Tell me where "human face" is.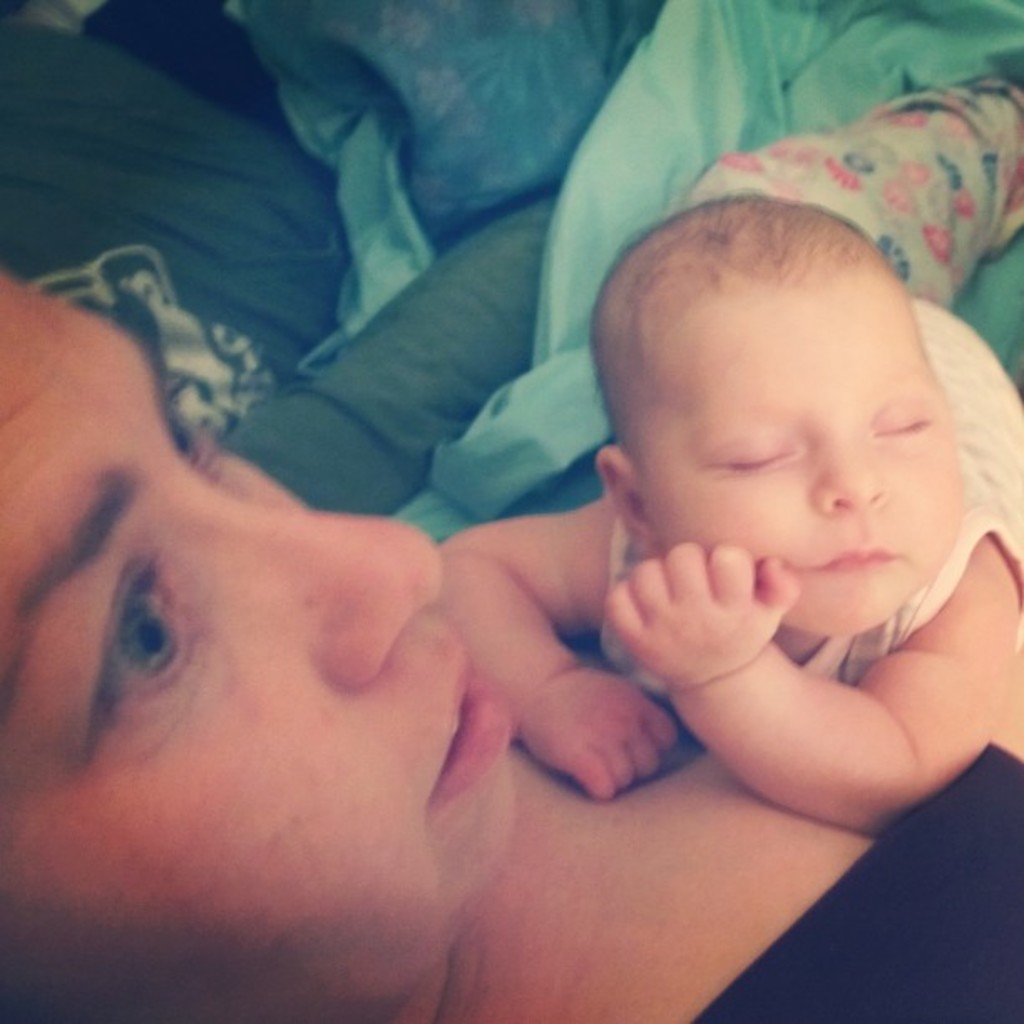
"human face" is at x1=641 y1=286 x2=959 y2=637.
